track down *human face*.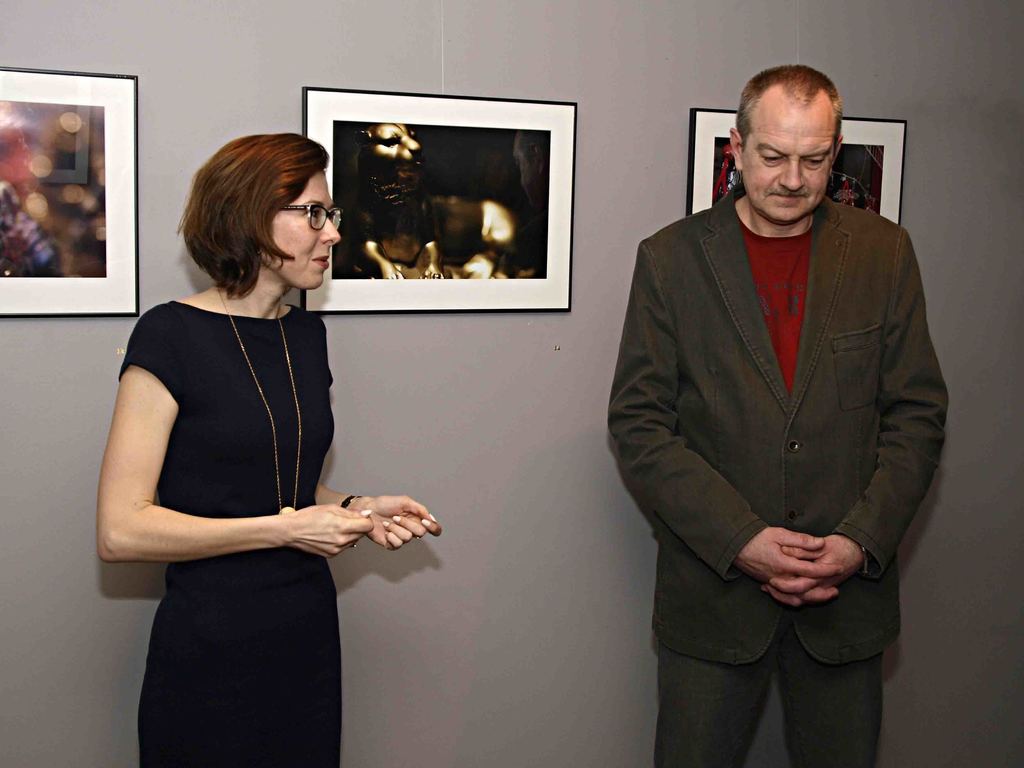
Tracked to x1=263 y1=171 x2=341 y2=291.
